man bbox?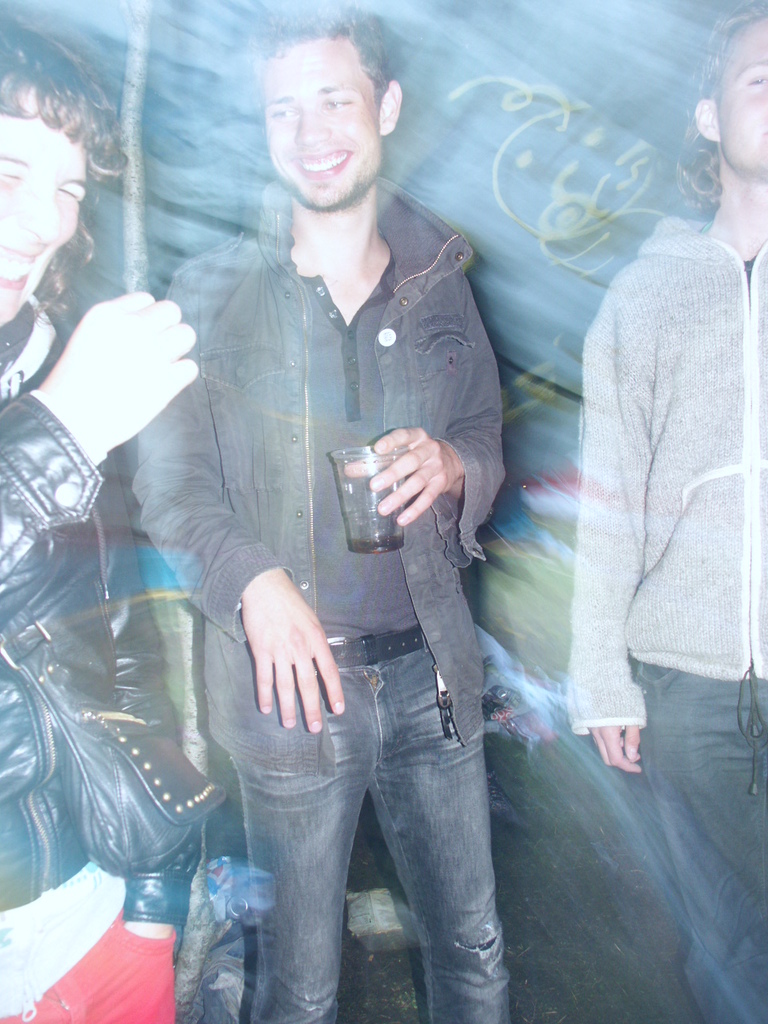
(x1=115, y1=26, x2=546, y2=996)
